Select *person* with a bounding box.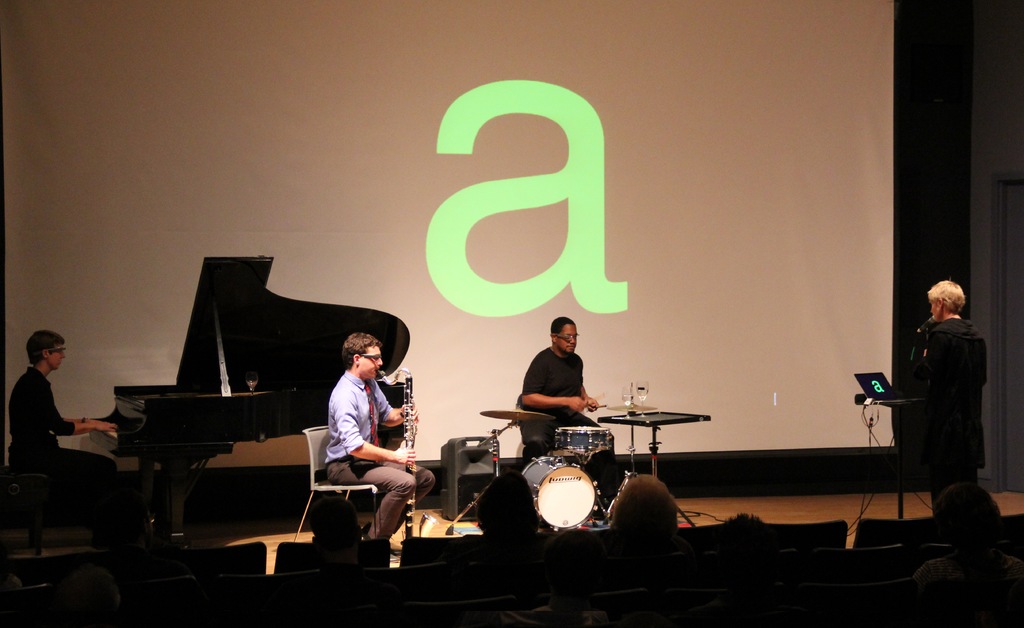
box(4, 328, 124, 551).
